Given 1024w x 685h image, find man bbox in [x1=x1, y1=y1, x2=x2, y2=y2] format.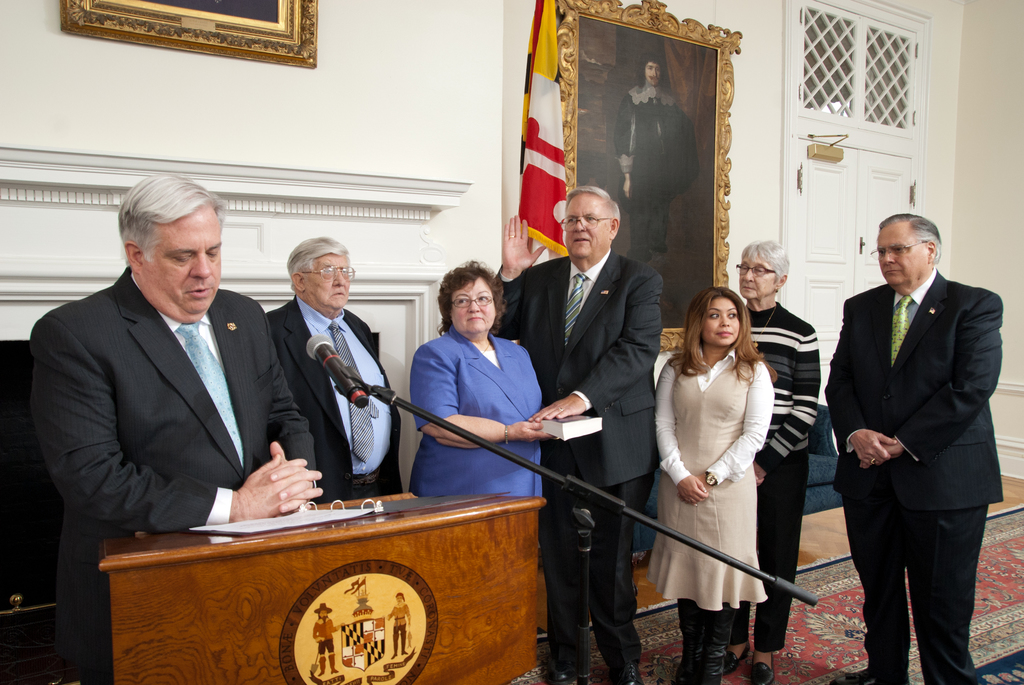
[x1=264, y1=232, x2=412, y2=494].
